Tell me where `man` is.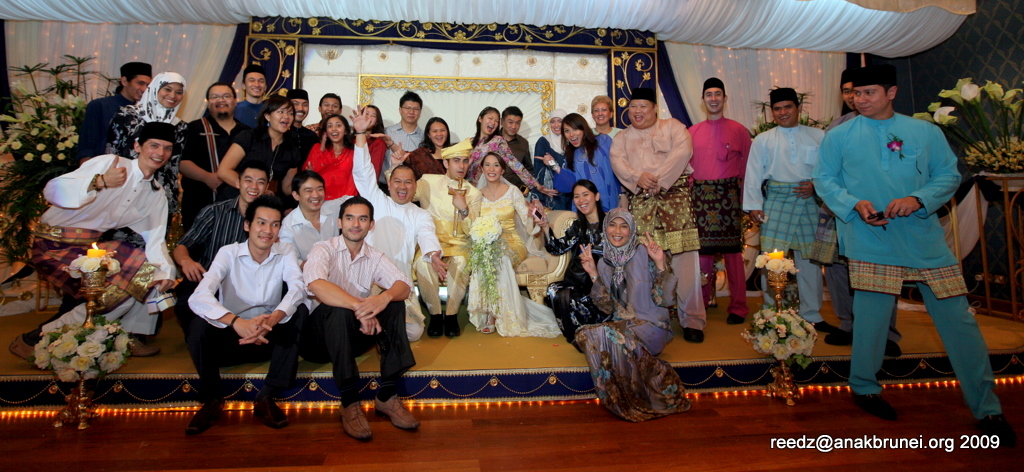
`man` is at <region>810, 66, 1015, 438</region>.
